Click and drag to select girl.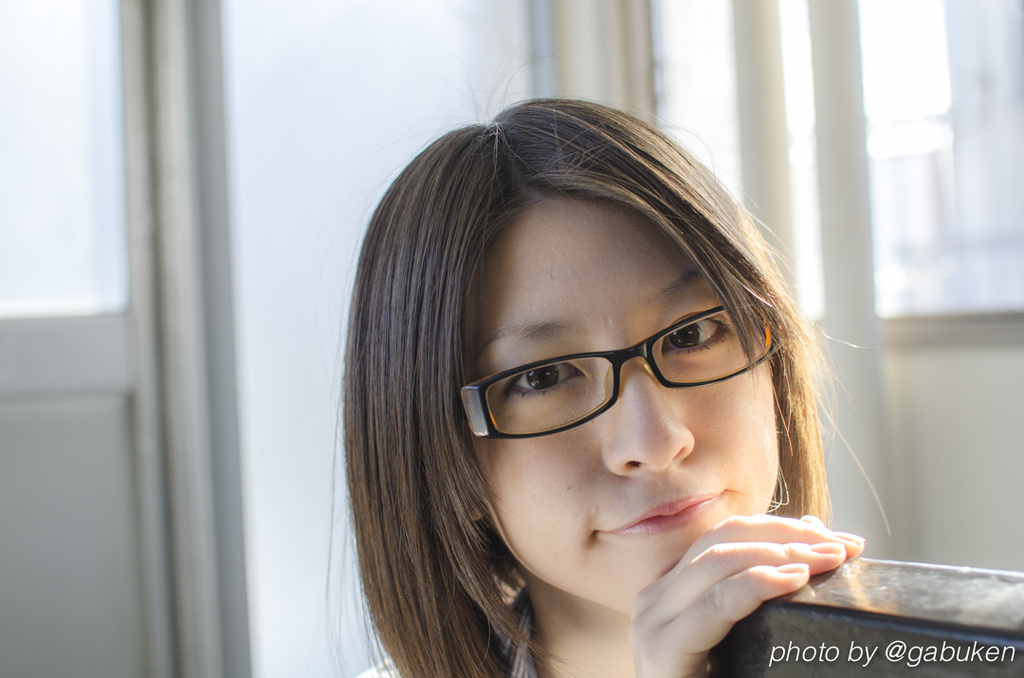
Selection: x1=322, y1=52, x2=895, y2=677.
